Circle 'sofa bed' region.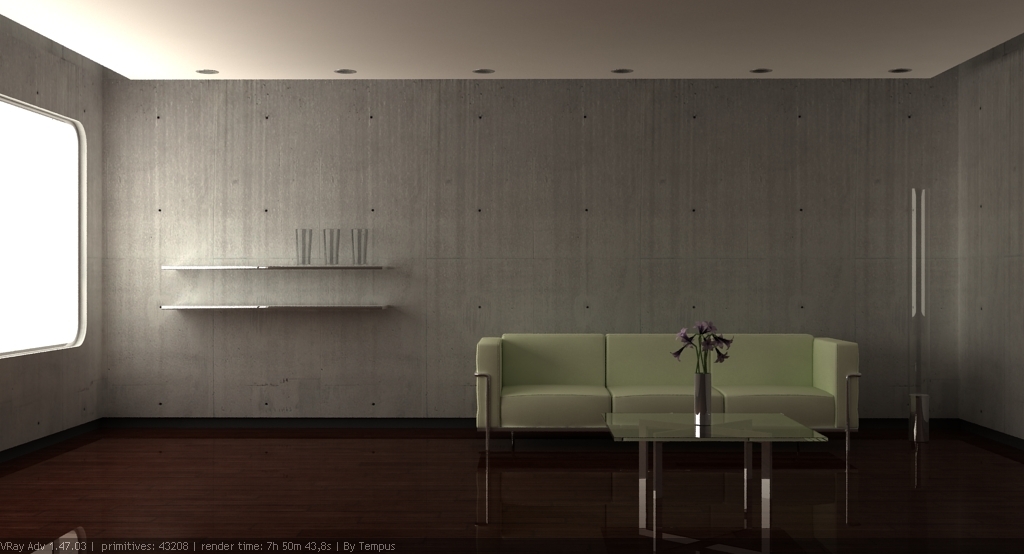
Region: bbox(478, 327, 864, 455).
